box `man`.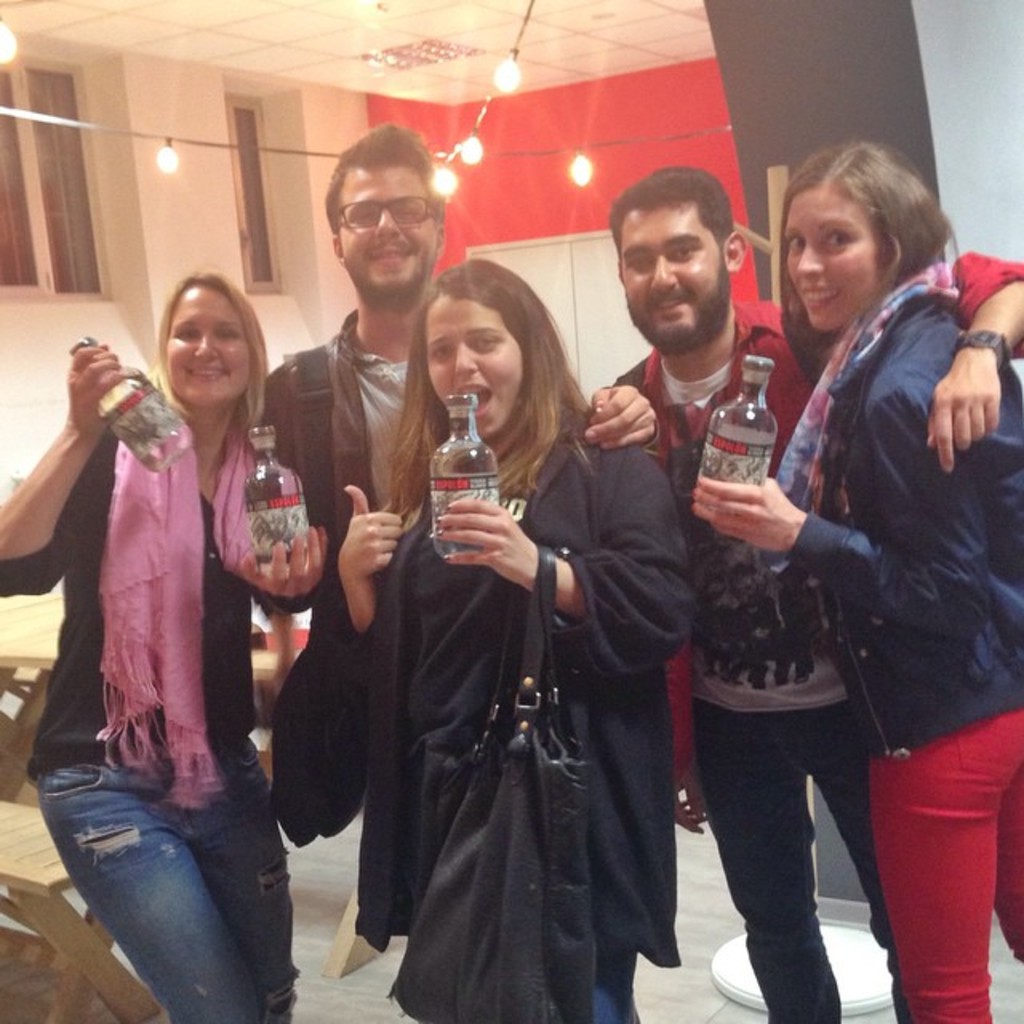
(600, 176, 1022, 1014).
